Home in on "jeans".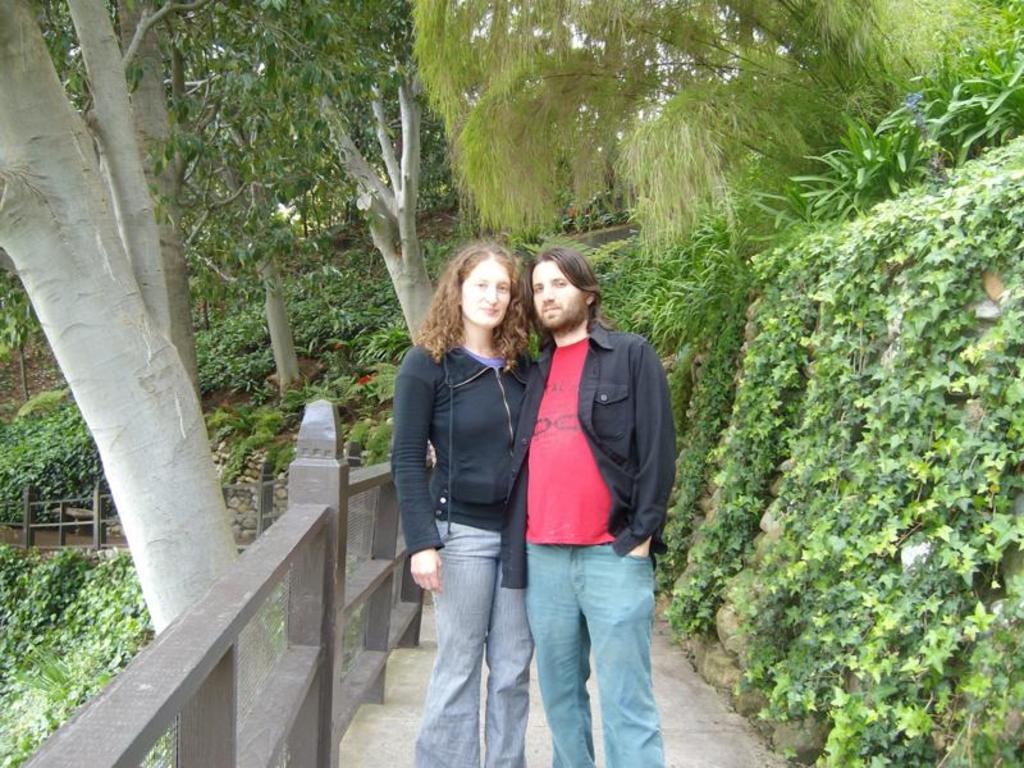
Homed in at <box>416,516,532,767</box>.
